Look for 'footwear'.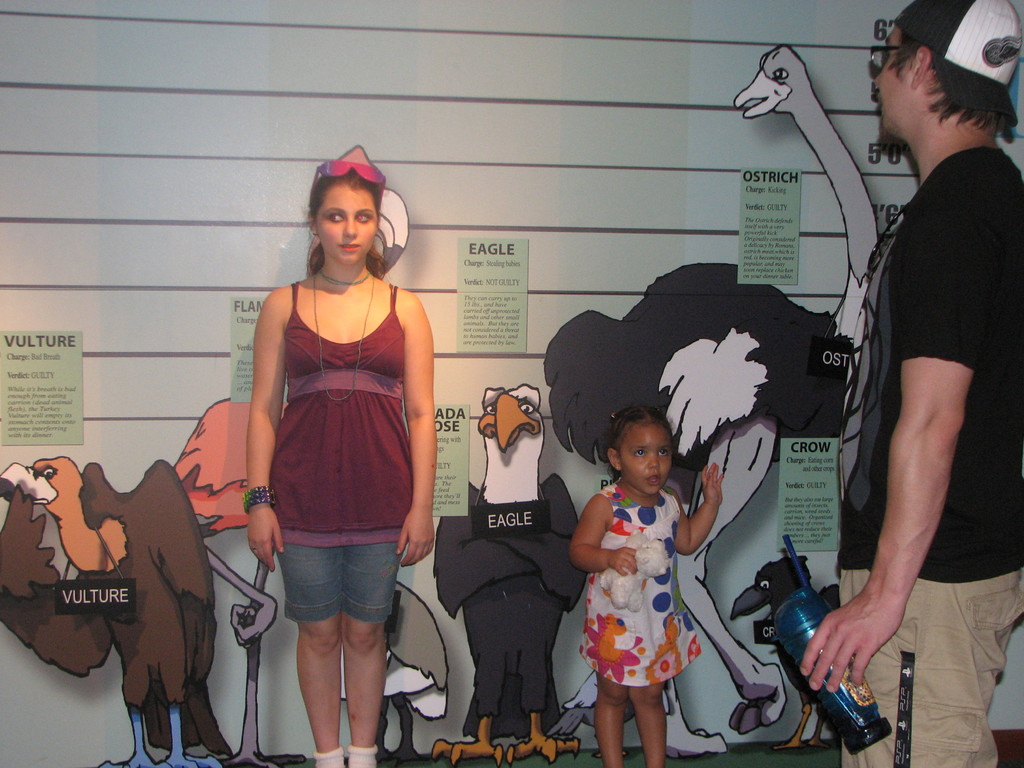
Found: bbox=(344, 744, 377, 767).
